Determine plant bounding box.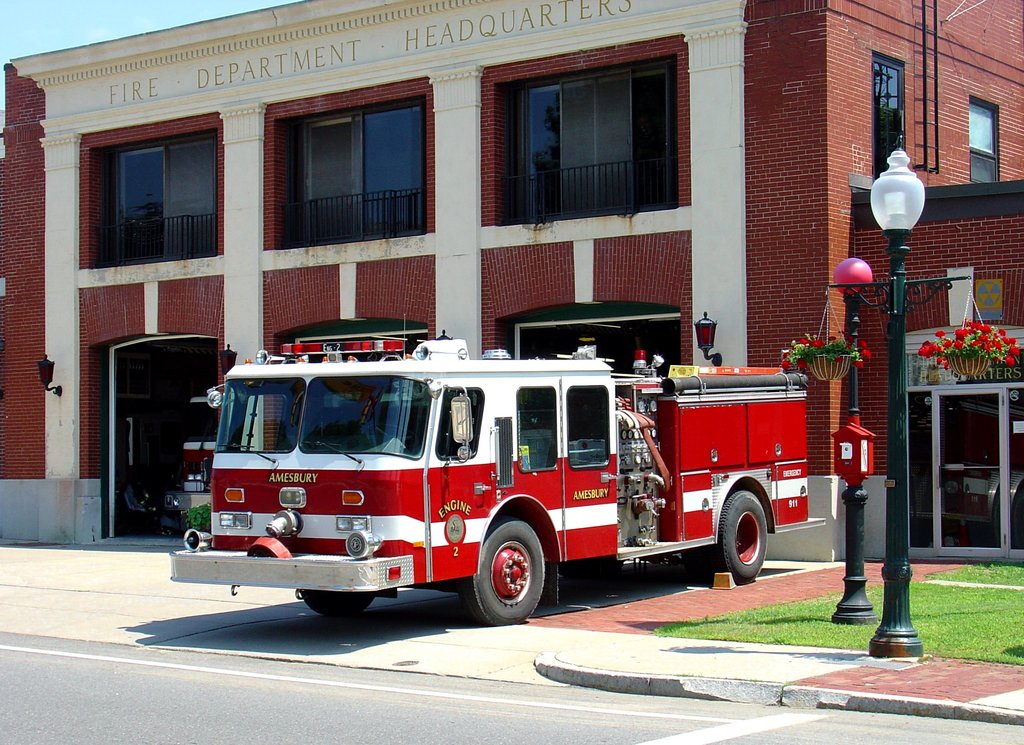
Determined: {"x1": 914, "y1": 319, "x2": 1018, "y2": 370}.
